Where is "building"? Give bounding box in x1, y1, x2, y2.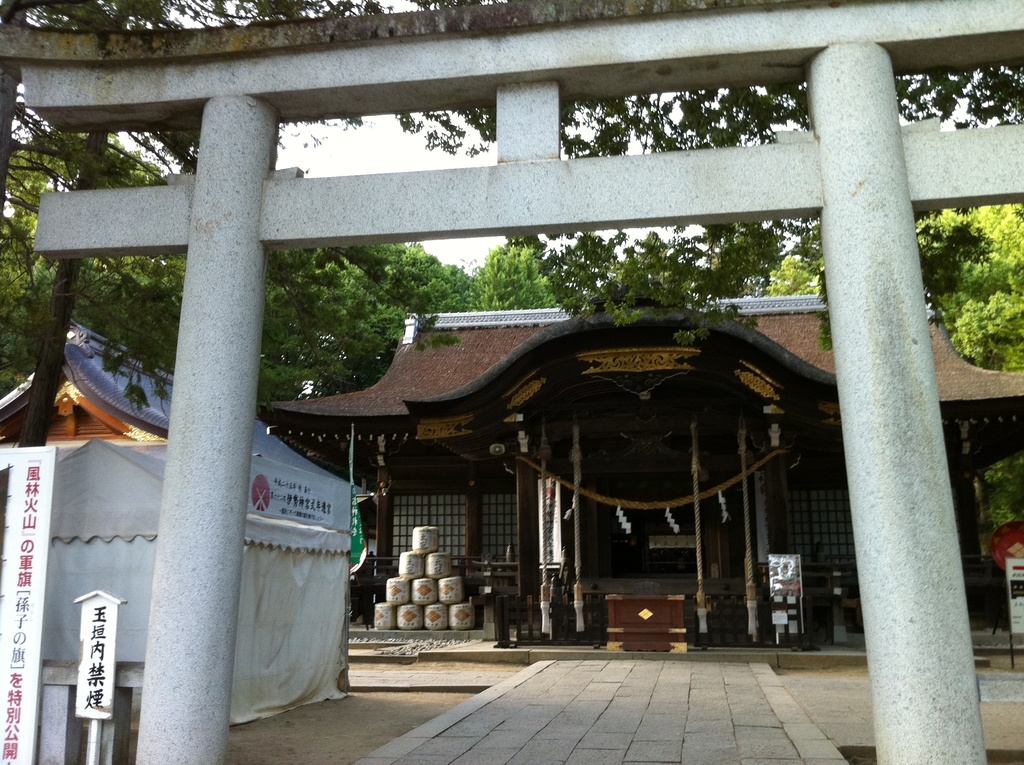
0, 316, 360, 724.
